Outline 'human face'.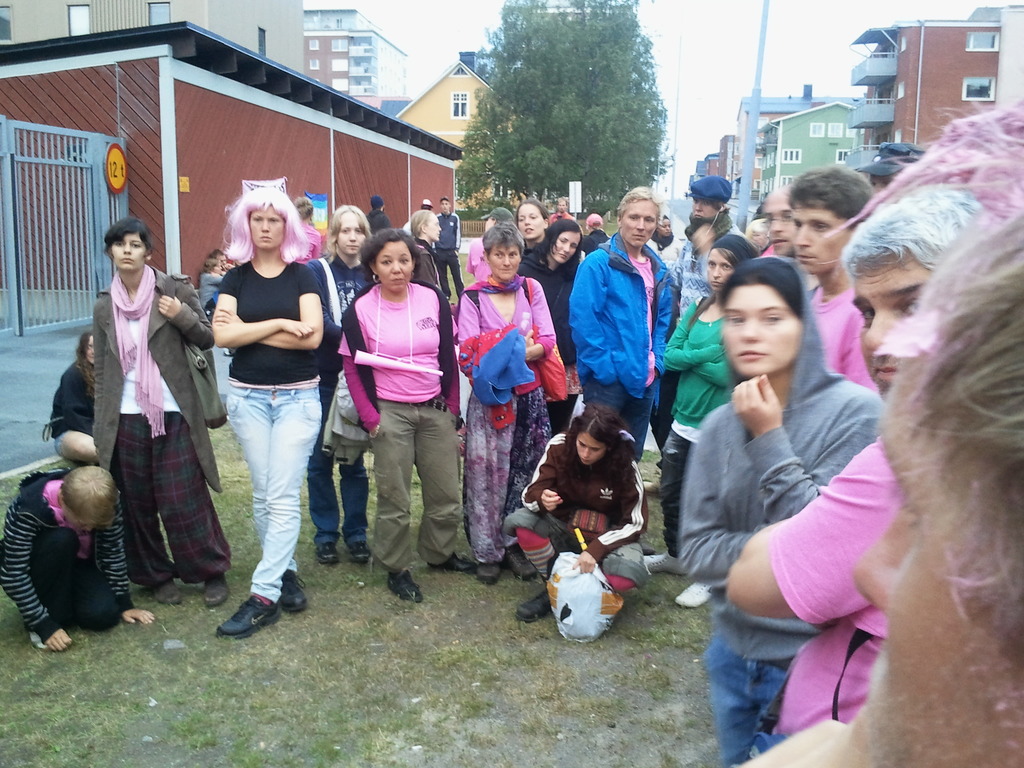
Outline: <box>218,253,230,266</box>.
